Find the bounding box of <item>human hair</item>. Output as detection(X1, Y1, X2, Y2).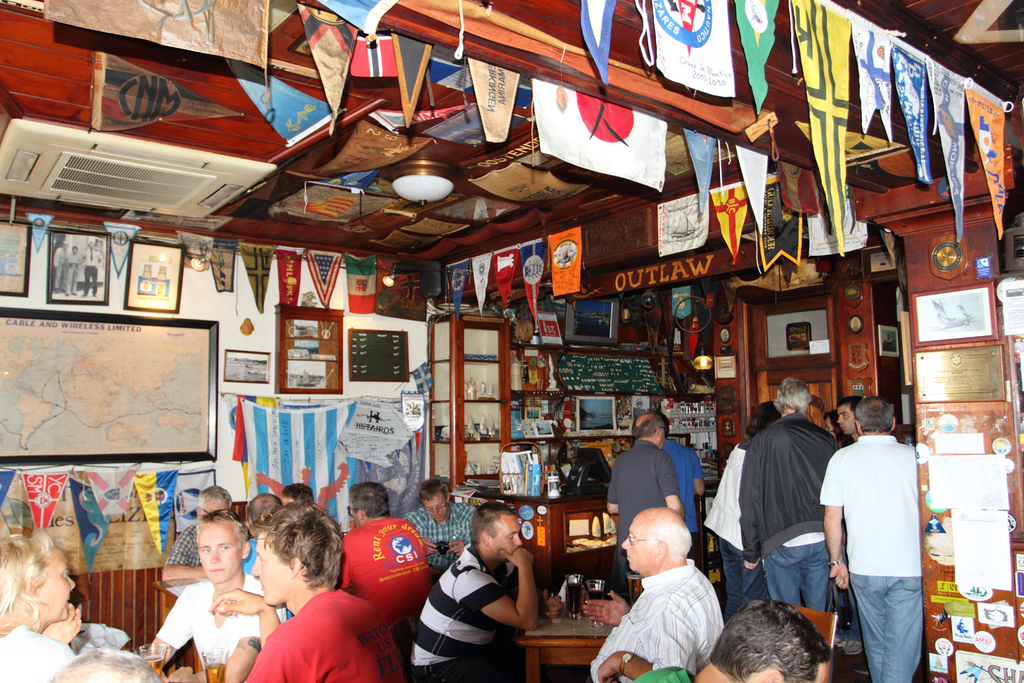
detection(249, 499, 279, 520).
